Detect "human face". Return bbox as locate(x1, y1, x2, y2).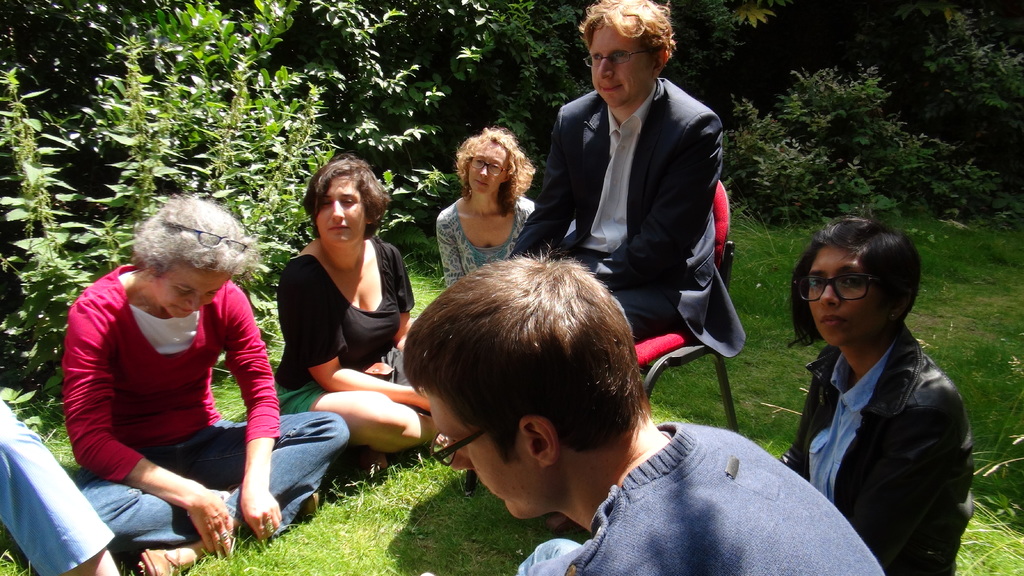
locate(316, 175, 364, 244).
